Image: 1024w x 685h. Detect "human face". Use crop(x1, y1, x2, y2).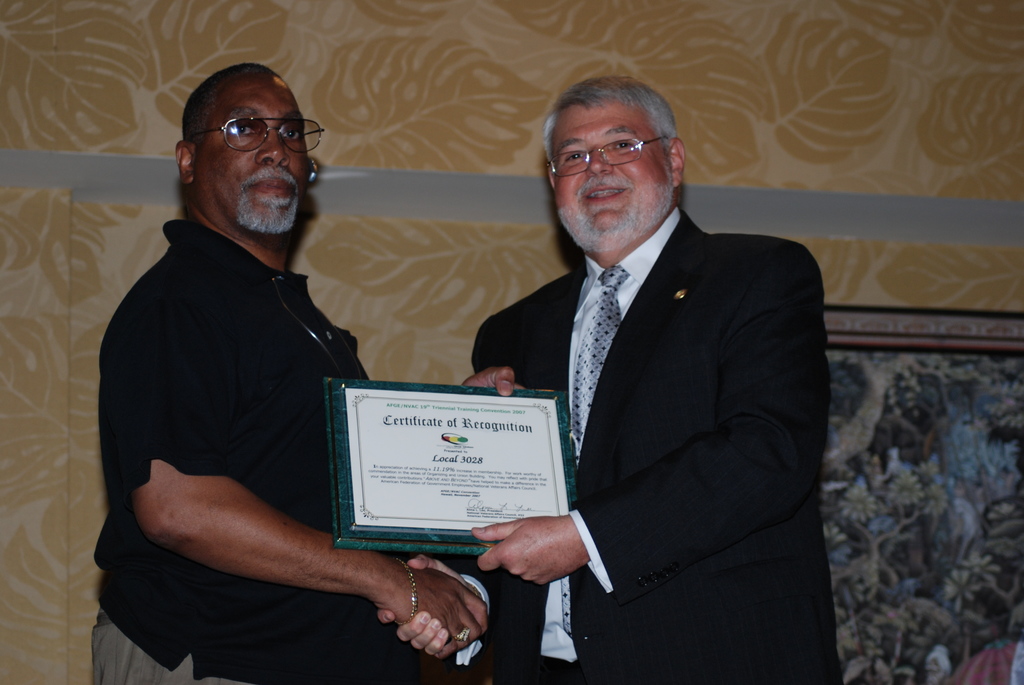
crop(198, 74, 308, 232).
